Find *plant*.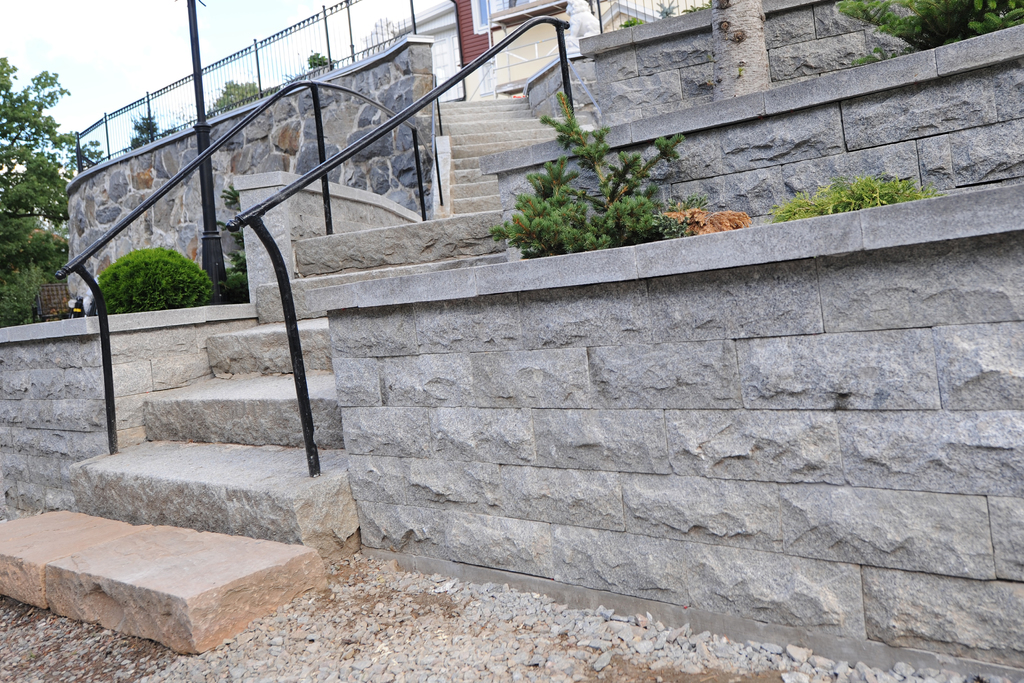
{"x1": 620, "y1": 19, "x2": 646, "y2": 29}.
